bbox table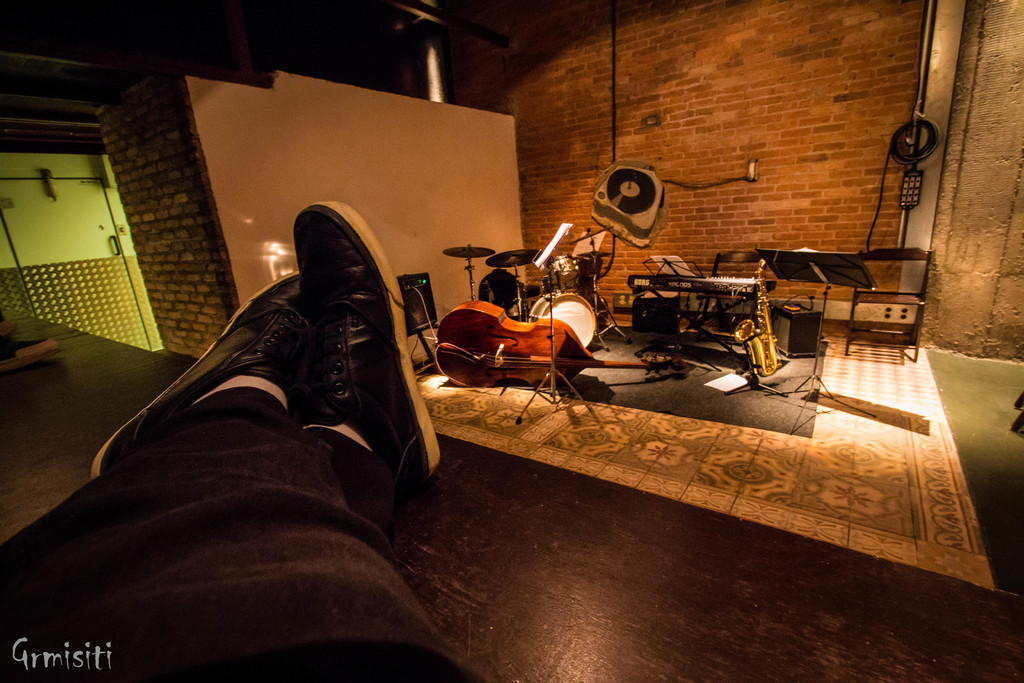
l=628, t=283, r=777, b=368
